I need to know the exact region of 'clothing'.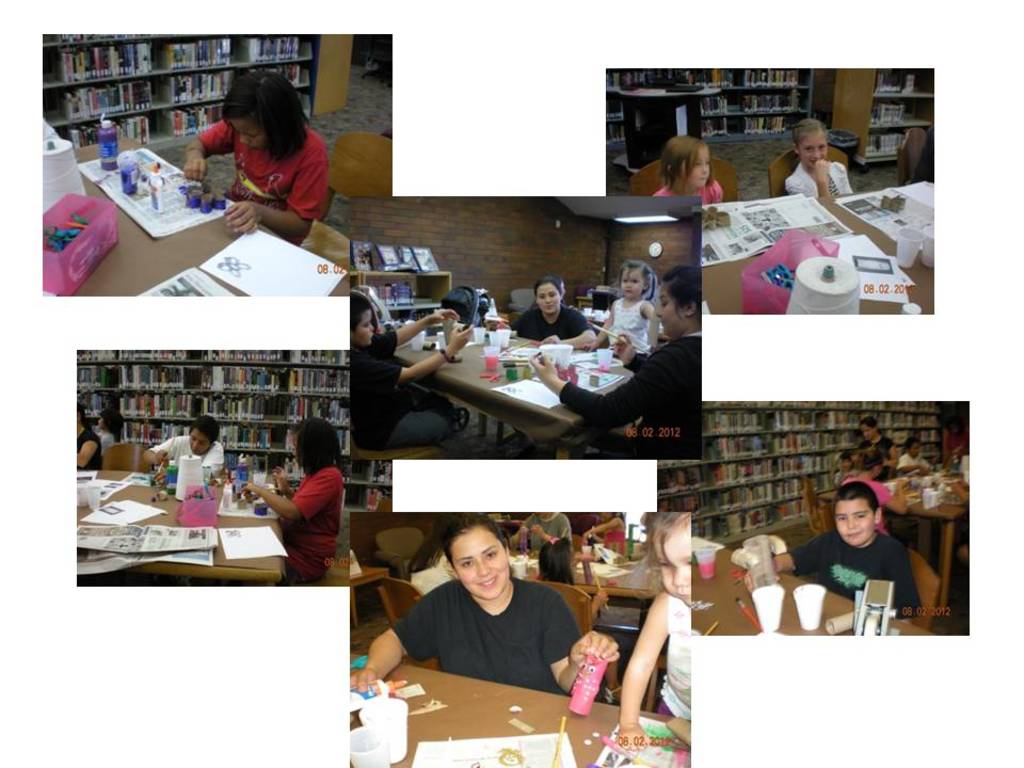
Region: [390, 578, 587, 697].
